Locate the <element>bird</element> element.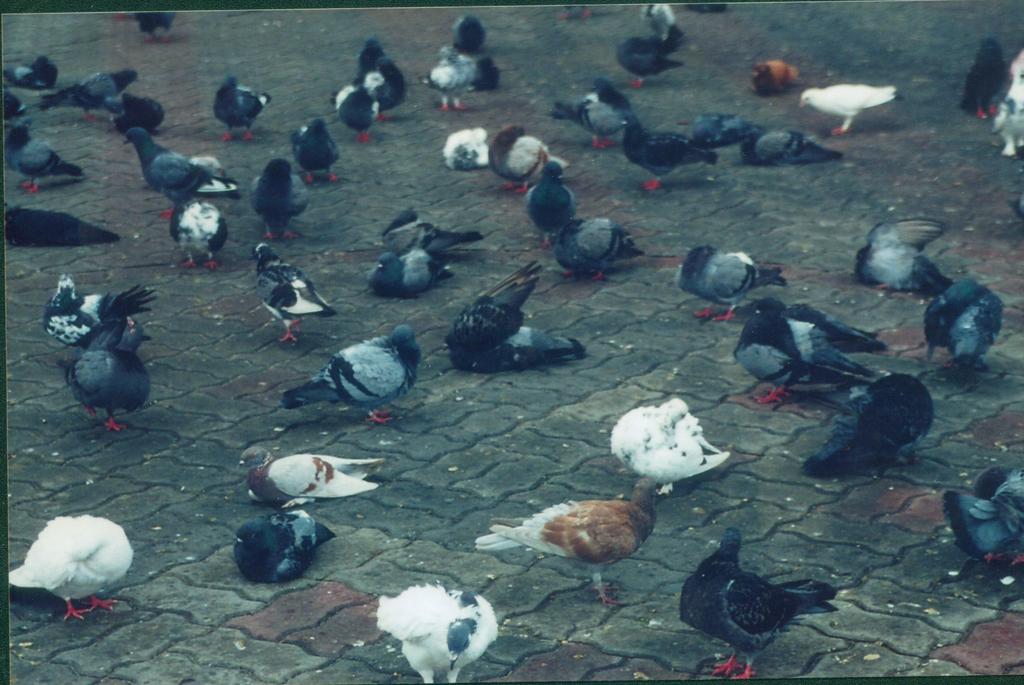
Element bbox: <box>159,200,227,280</box>.
